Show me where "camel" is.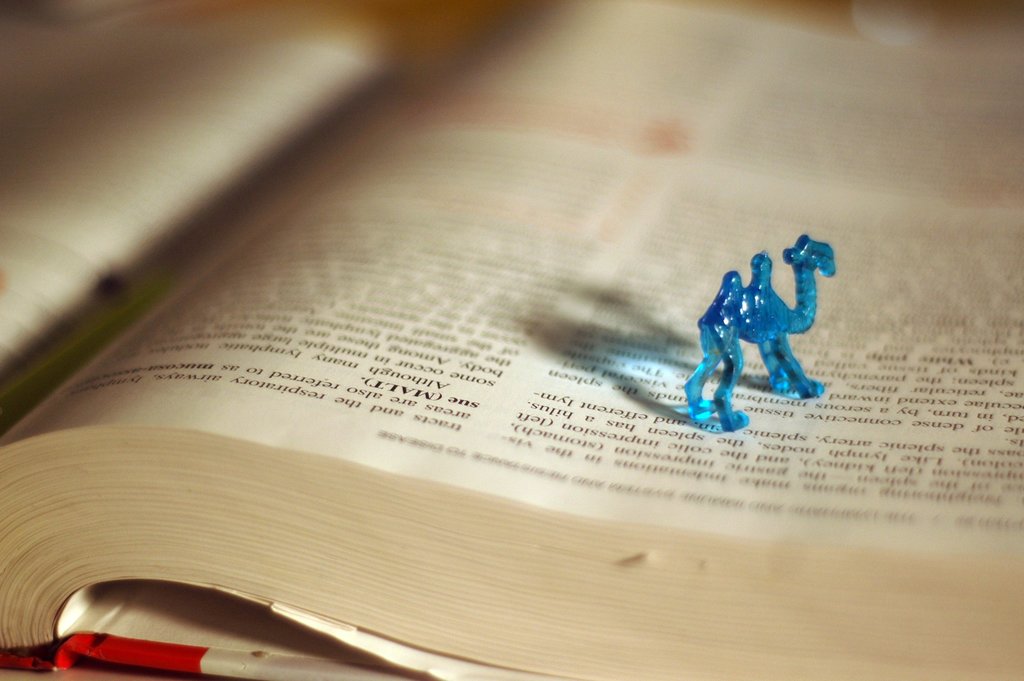
"camel" is at <region>683, 234, 837, 436</region>.
